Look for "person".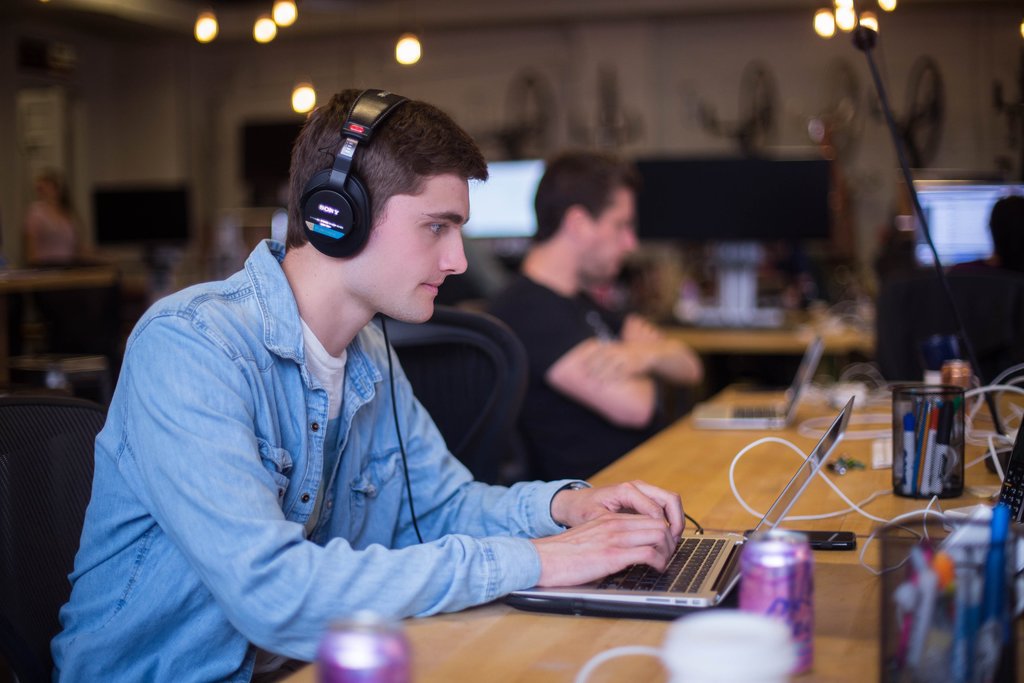
Found: bbox=[23, 169, 86, 276].
